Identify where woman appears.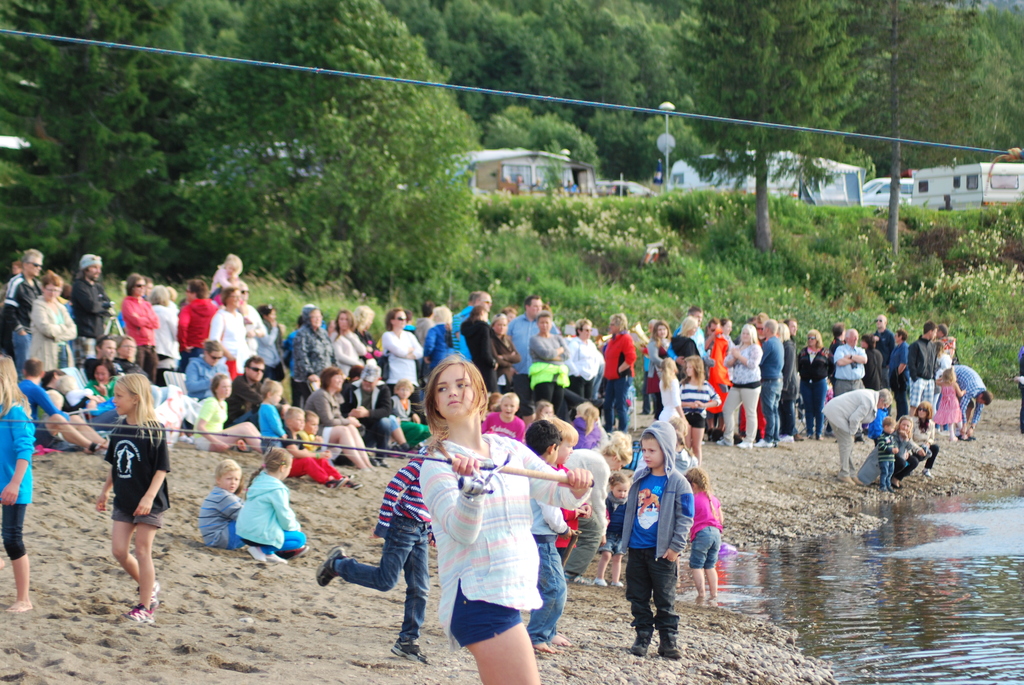
Appears at <region>767, 320, 788, 447</region>.
